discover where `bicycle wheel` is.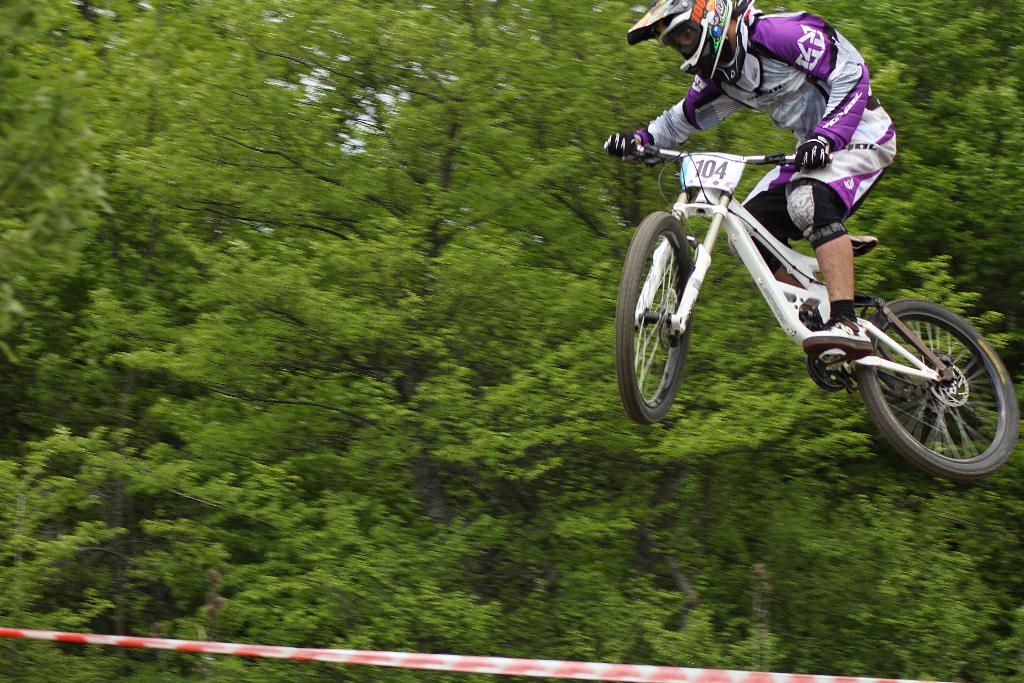
Discovered at box=[854, 294, 1023, 484].
